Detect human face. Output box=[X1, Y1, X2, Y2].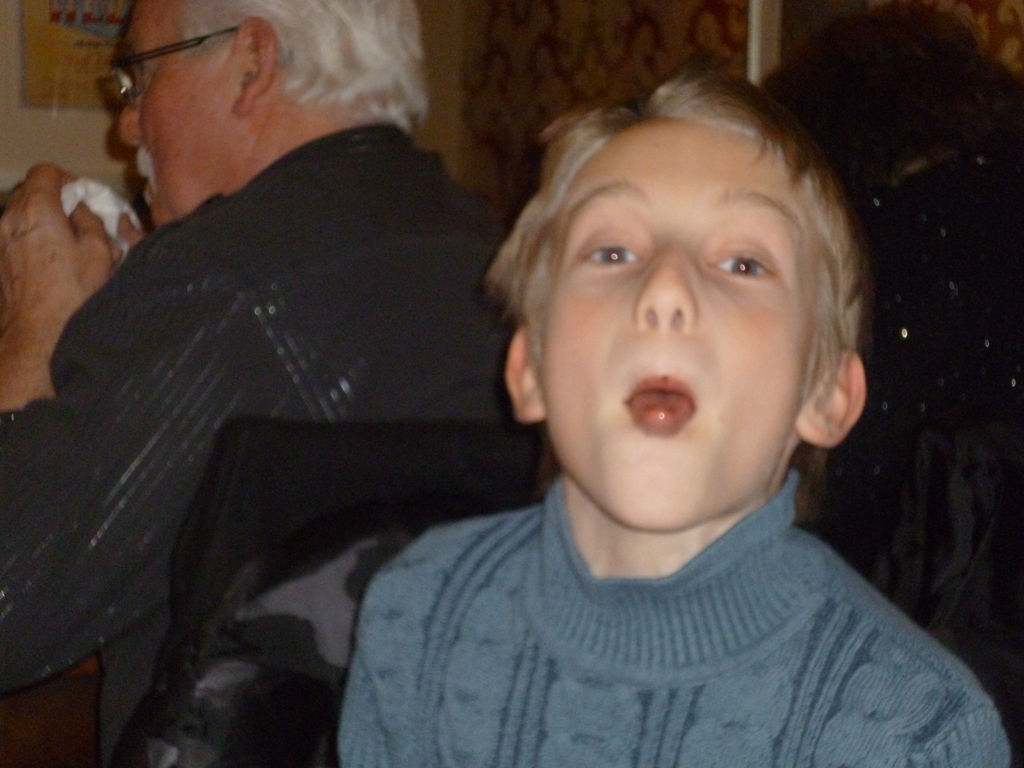
box=[115, 0, 241, 221].
